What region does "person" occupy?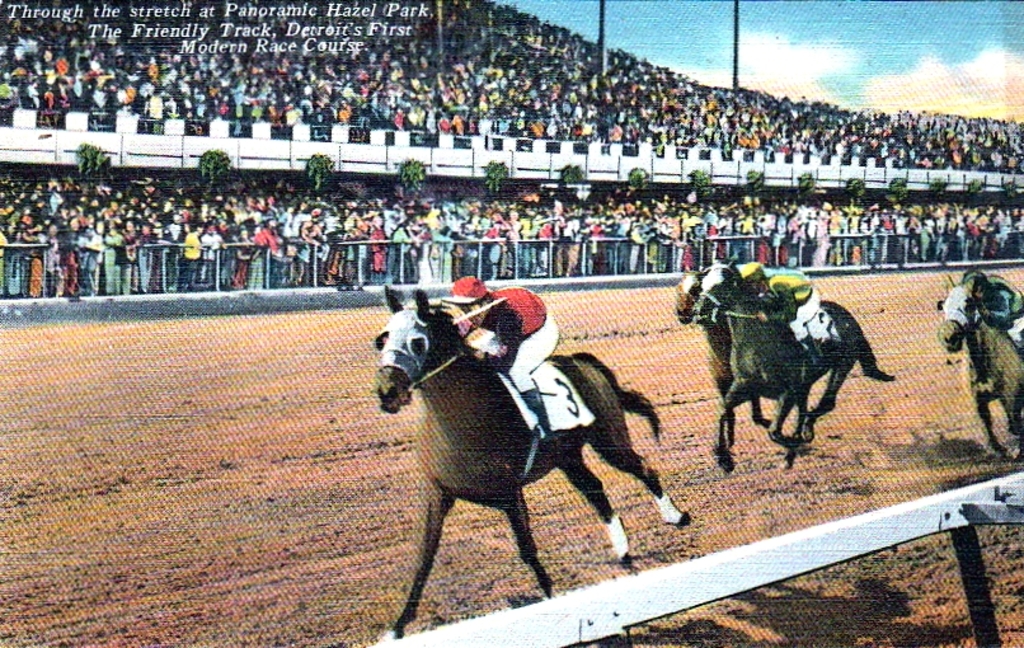
(x1=739, y1=254, x2=823, y2=372).
